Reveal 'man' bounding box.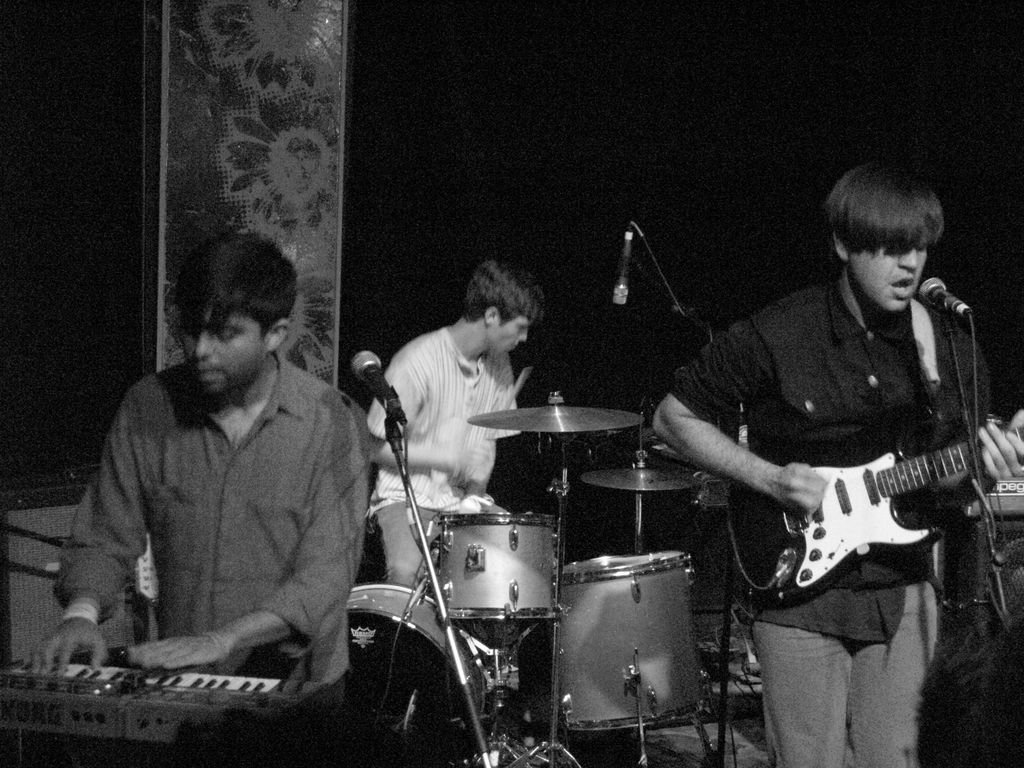
Revealed: rect(652, 163, 1023, 767).
